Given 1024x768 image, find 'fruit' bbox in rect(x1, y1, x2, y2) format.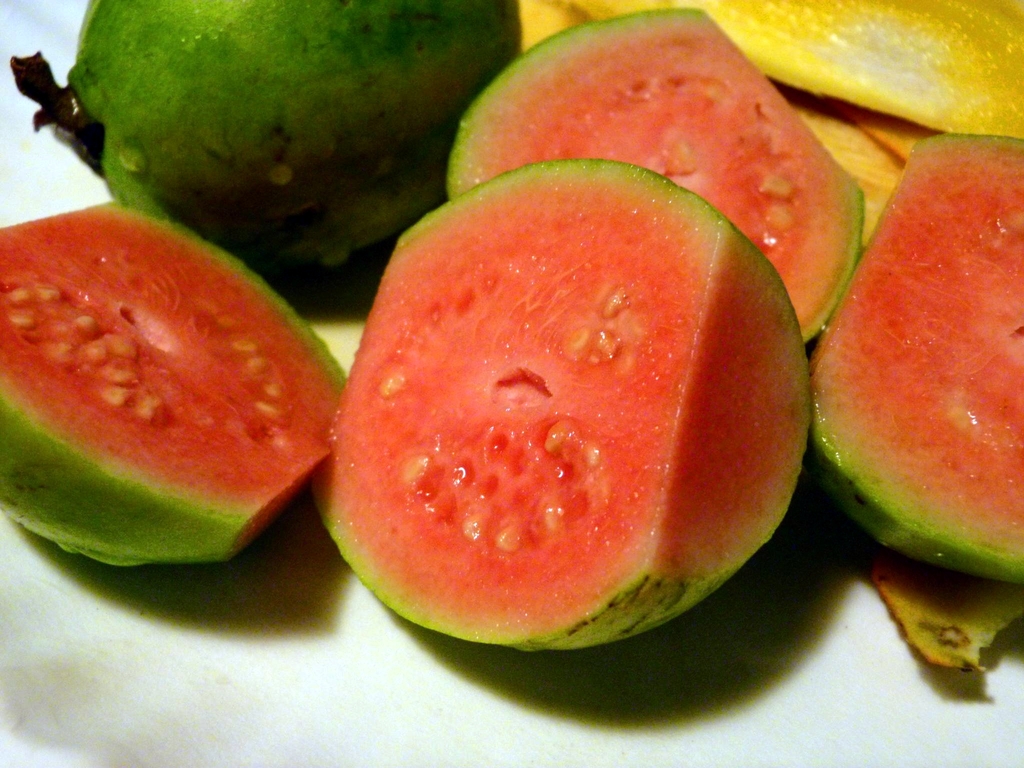
rect(438, 4, 867, 340).
